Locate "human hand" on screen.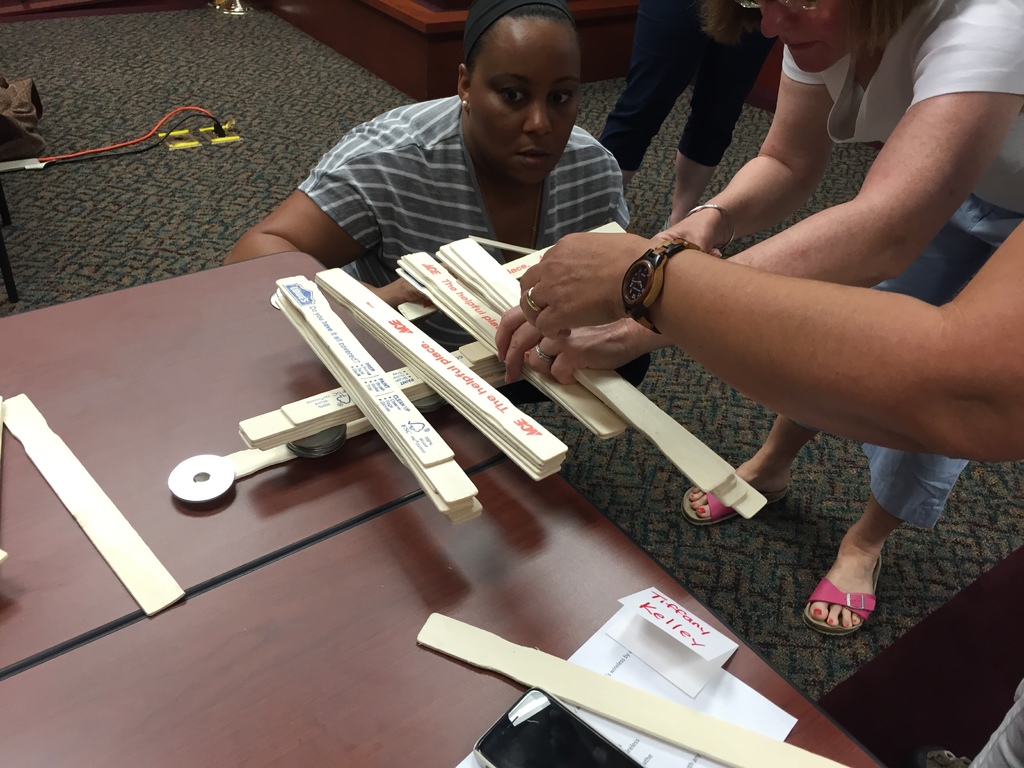
On screen at 518 229 657 342.
